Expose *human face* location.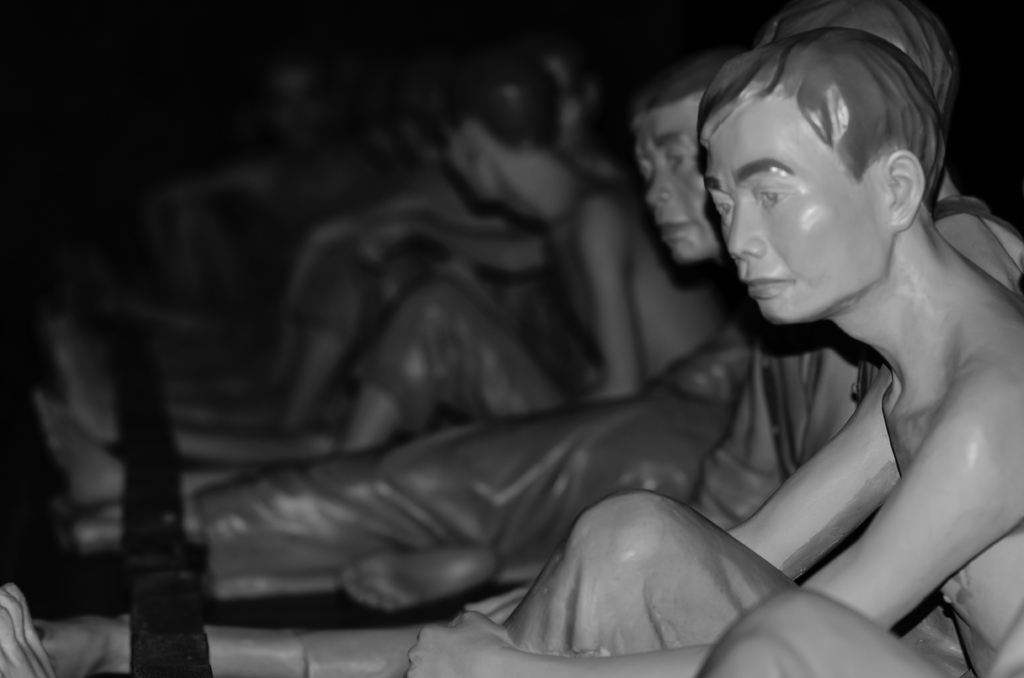
Exposed at 703/99/891/324.
